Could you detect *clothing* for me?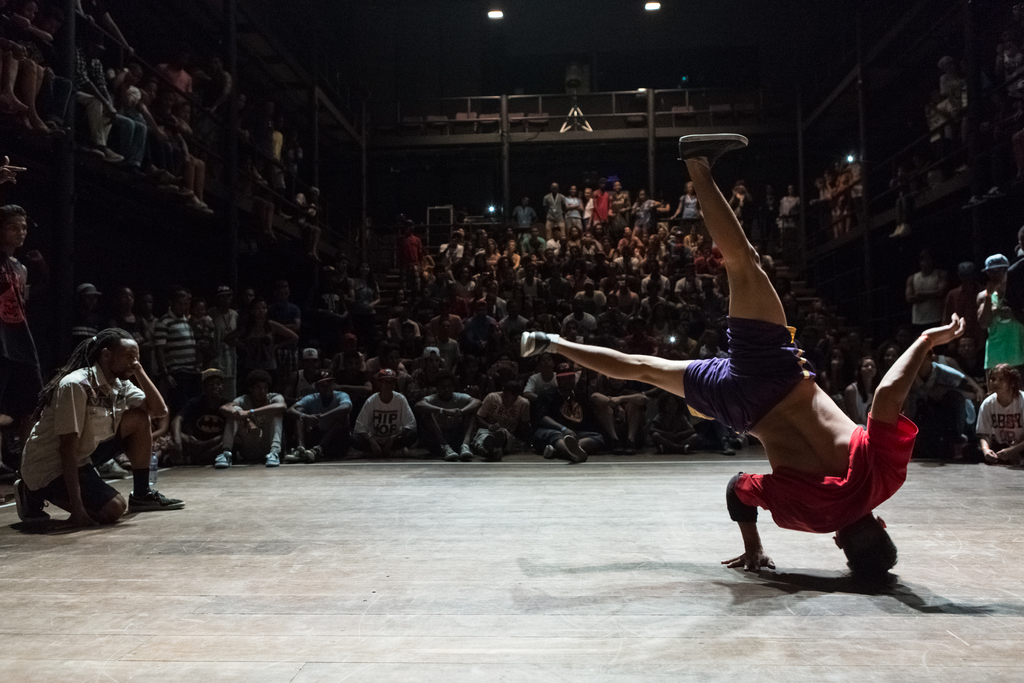
Detection result: select_region(366, 400, 413, 443).
